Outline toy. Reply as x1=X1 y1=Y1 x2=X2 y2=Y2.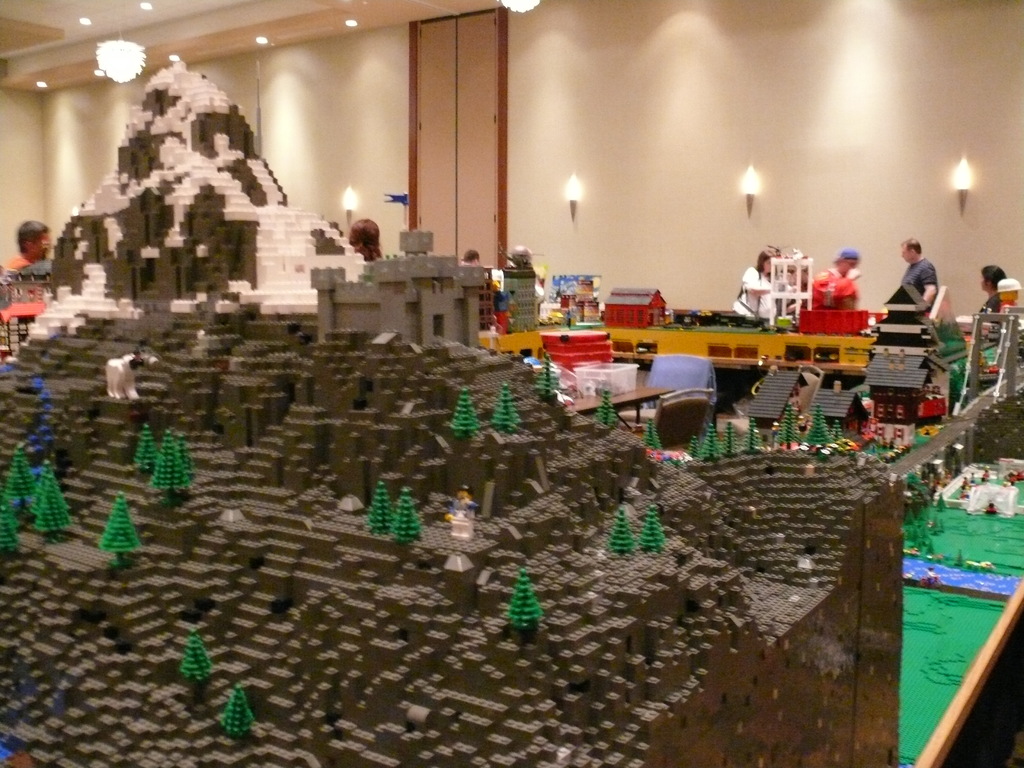
x1=395 y1=486 x2=429 y2=540.
